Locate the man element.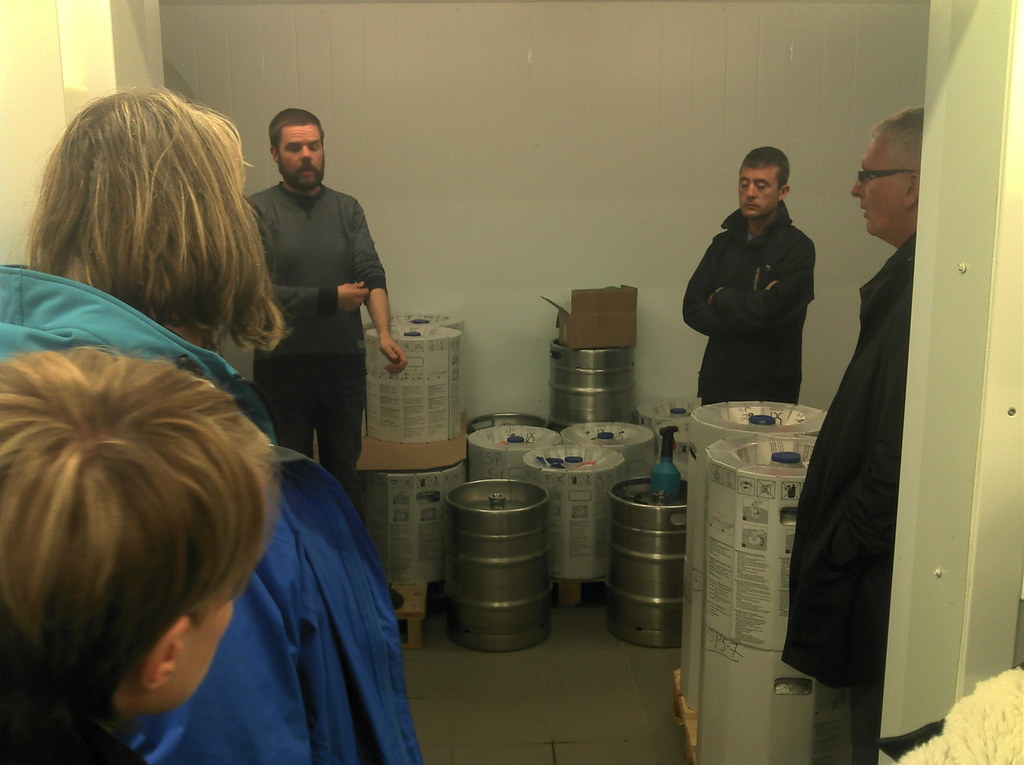
Element bbox: box(678, 140, 825, 414).
